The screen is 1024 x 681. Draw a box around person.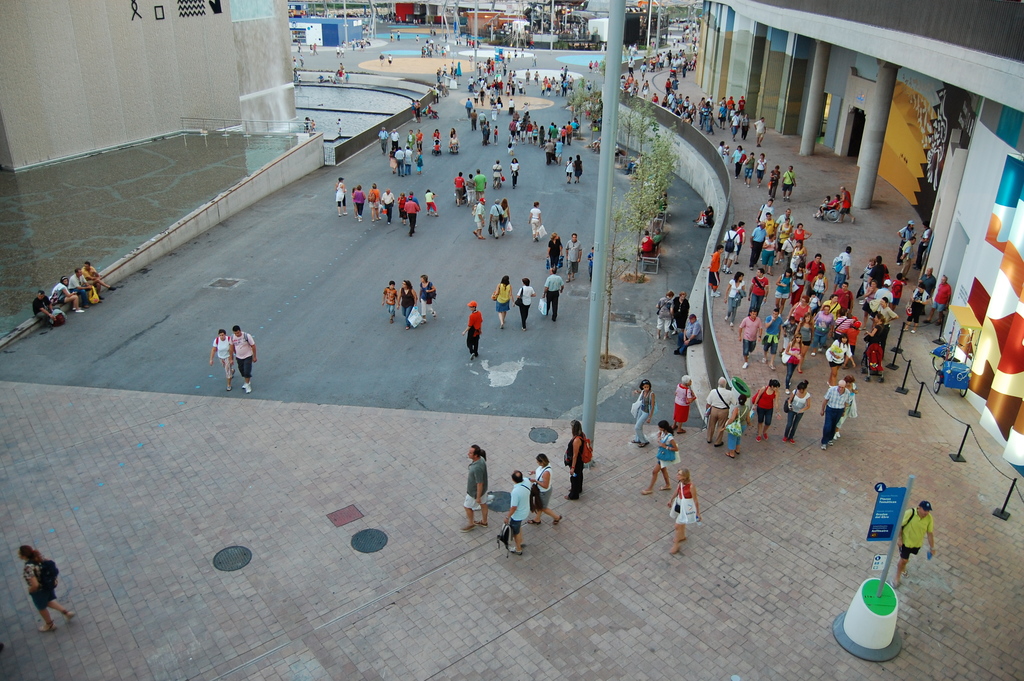
537, 81, 547, 99.
